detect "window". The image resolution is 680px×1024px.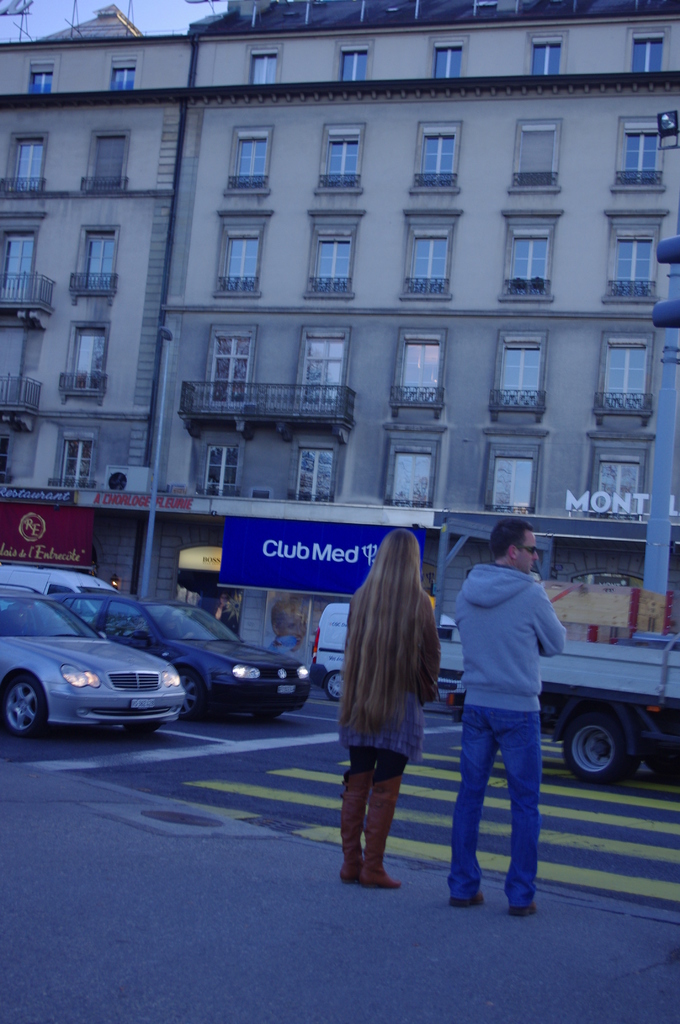
<bbox>491, 324, 557, 406</bbox>.
